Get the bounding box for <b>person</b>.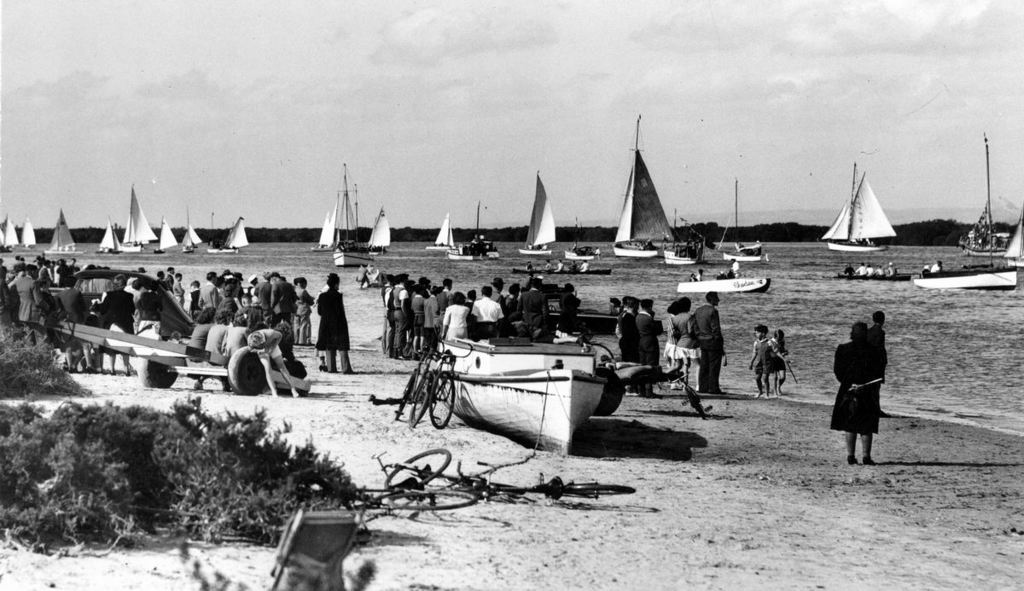
rect(925, 258, 942, 275).
